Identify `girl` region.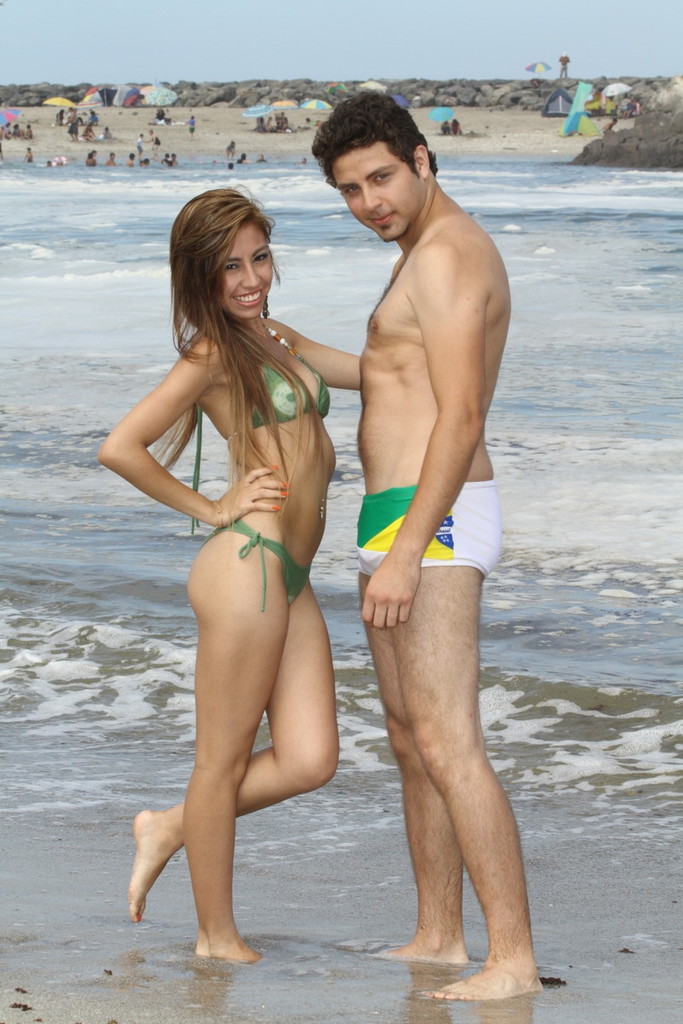
Region: rect(114, 177, 375, 1002).
